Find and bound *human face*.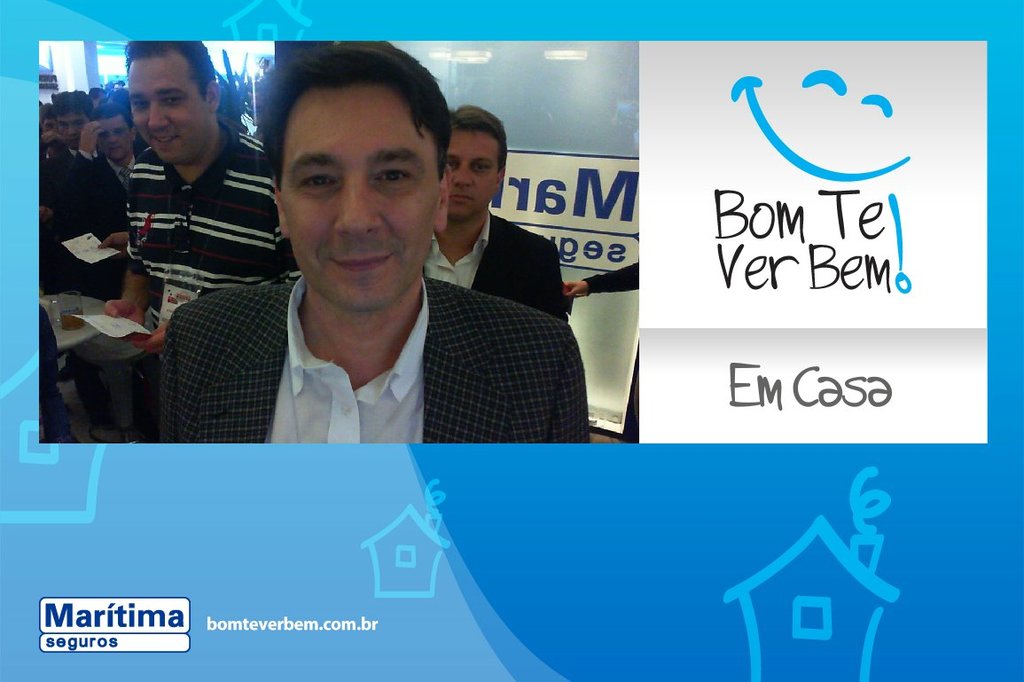
Bound: 98:112:133:155.
